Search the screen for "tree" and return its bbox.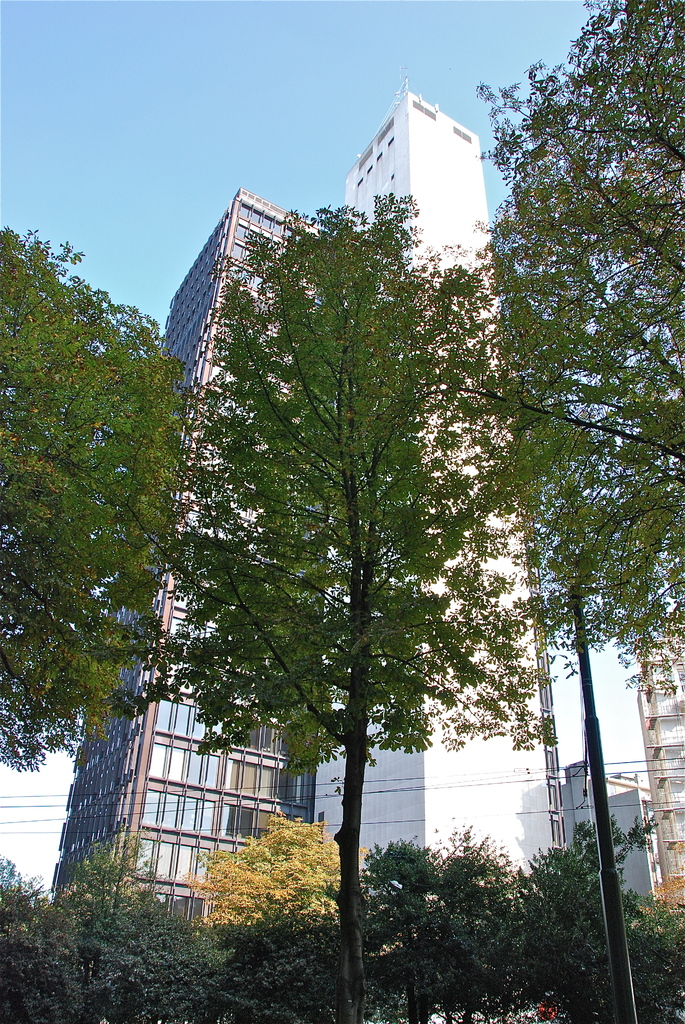
Found: select_region(146, 914, 226, 1015).
